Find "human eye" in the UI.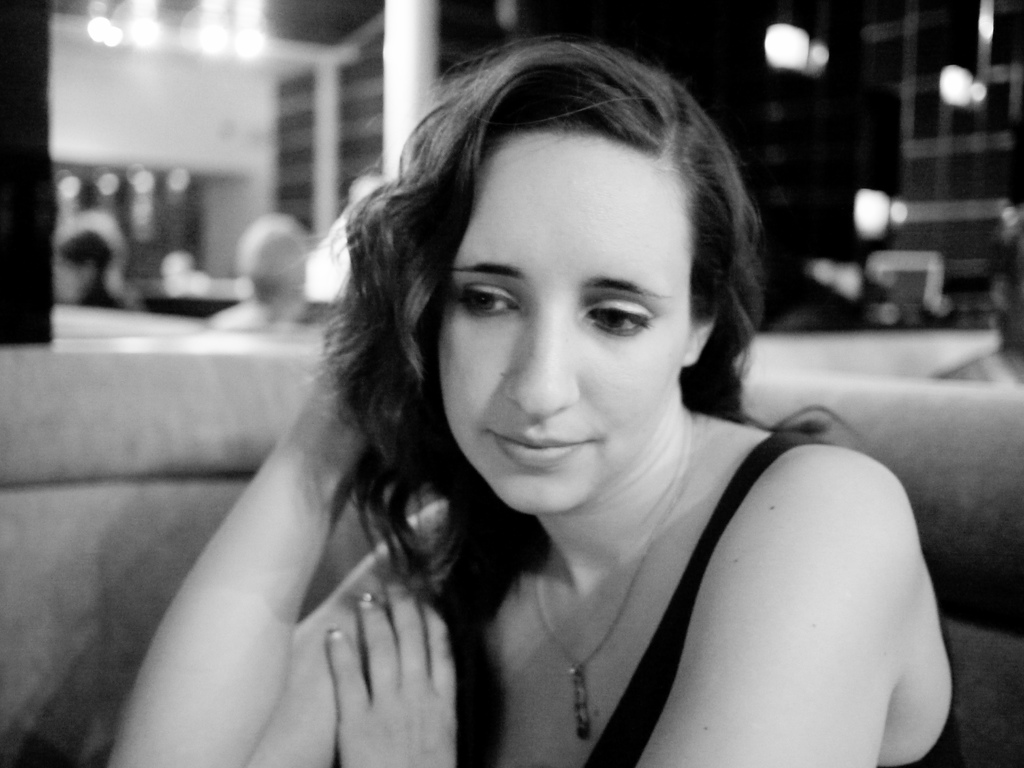
UI element at 456:276:521:329.
